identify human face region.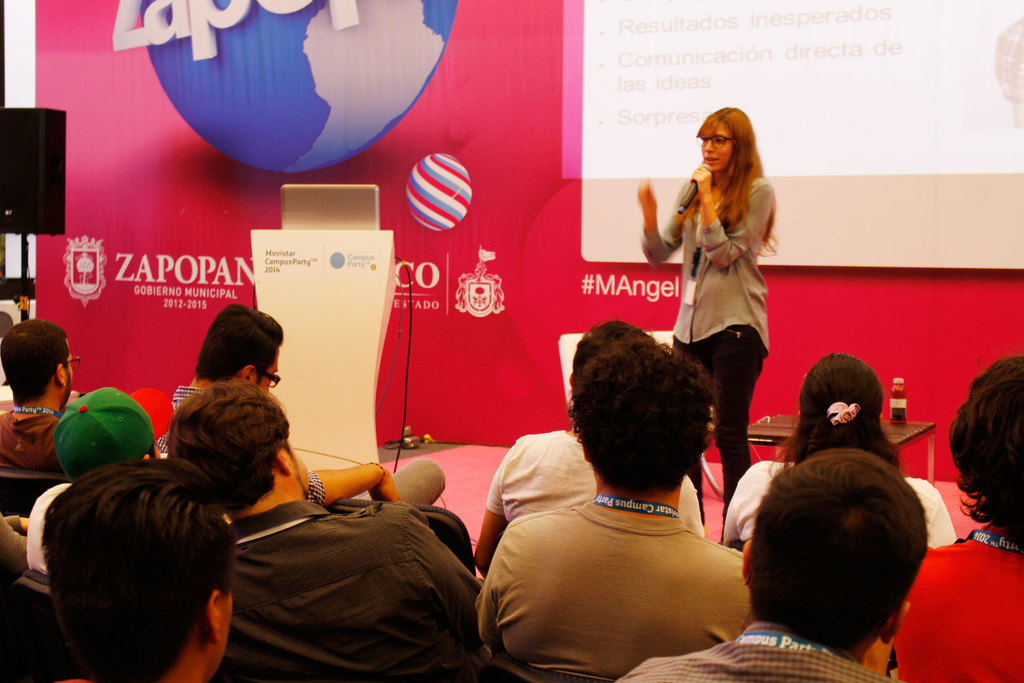
Region: [698, 118, 735, 173].
